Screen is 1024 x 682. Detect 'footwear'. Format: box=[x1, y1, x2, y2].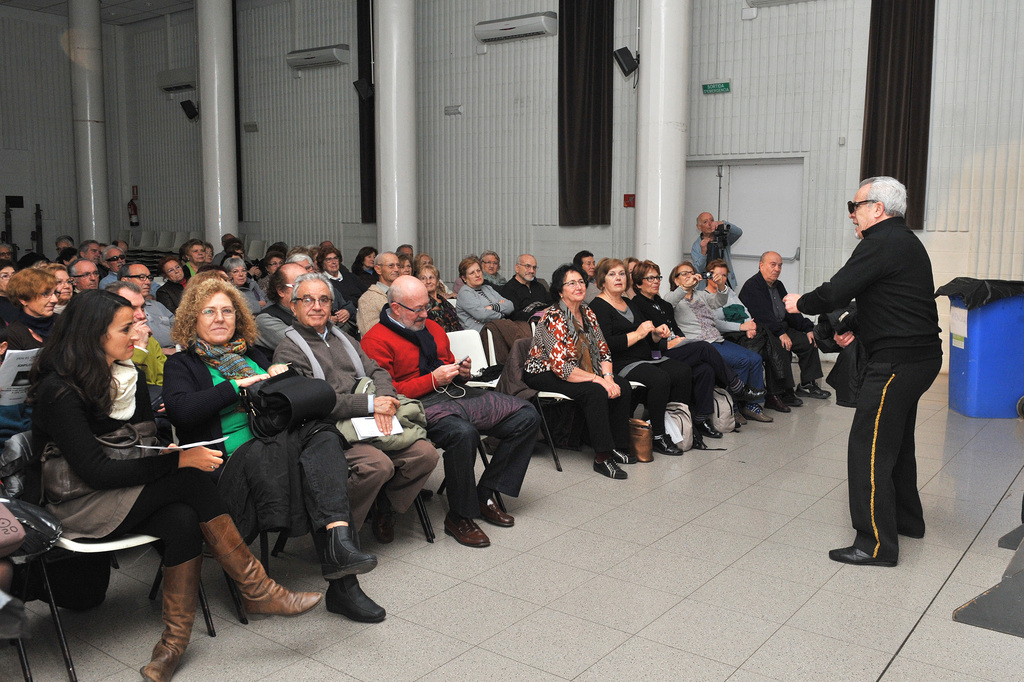
box=[692, 422, 703, 454].
